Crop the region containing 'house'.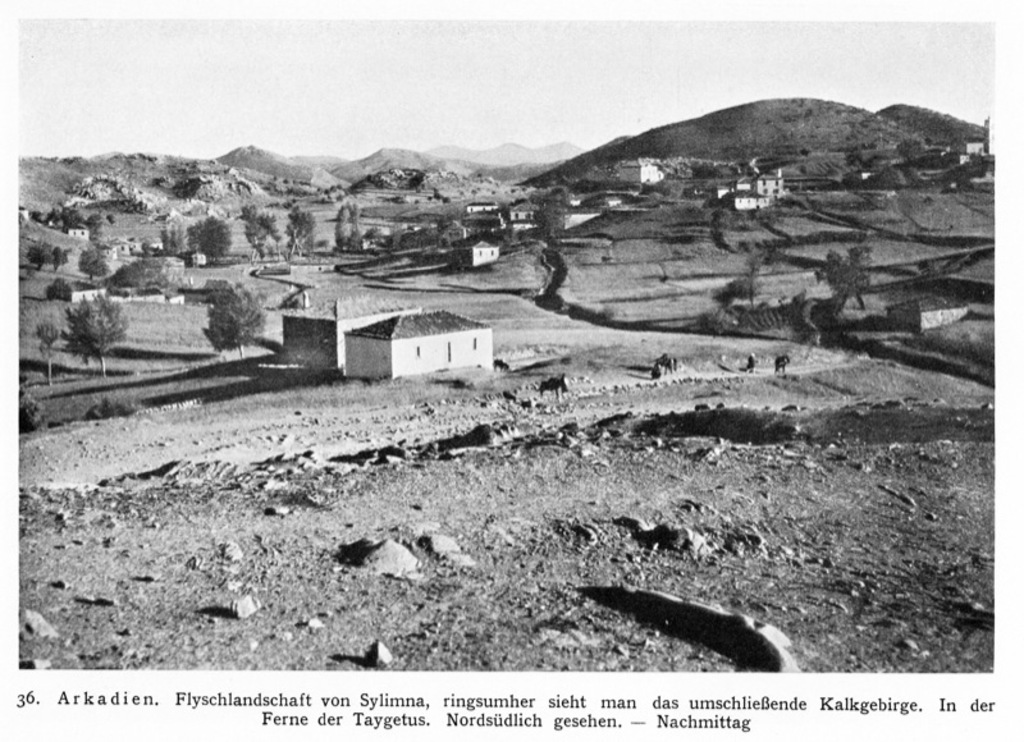
Crop region: [x1=453, y1=239, x2=504, y2=264].
